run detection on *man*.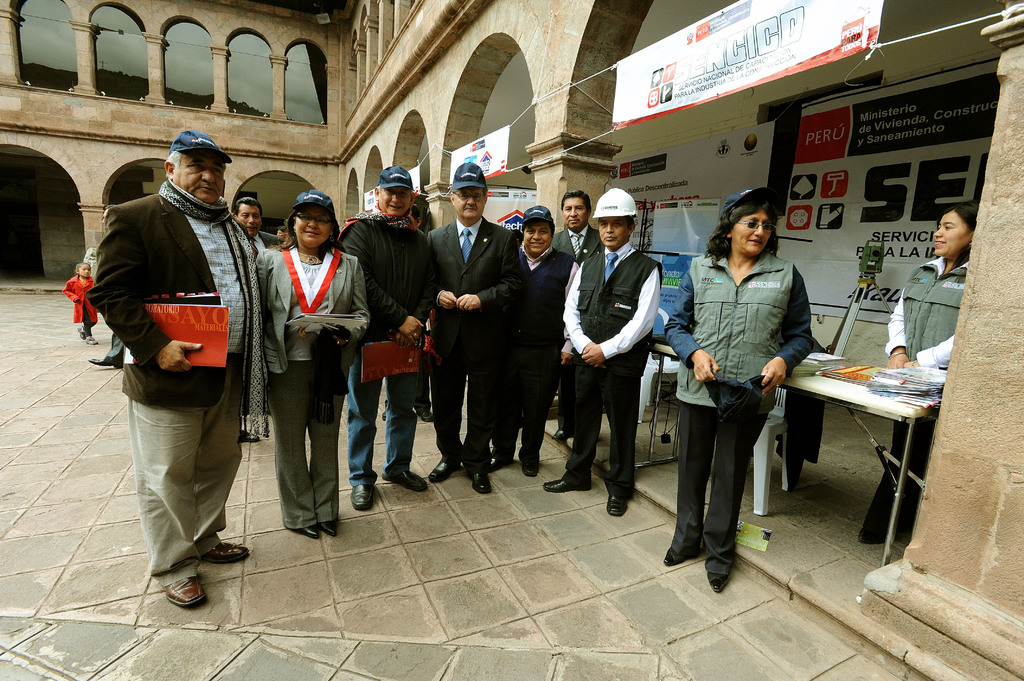
Result: [492, 204, 580, 476].
